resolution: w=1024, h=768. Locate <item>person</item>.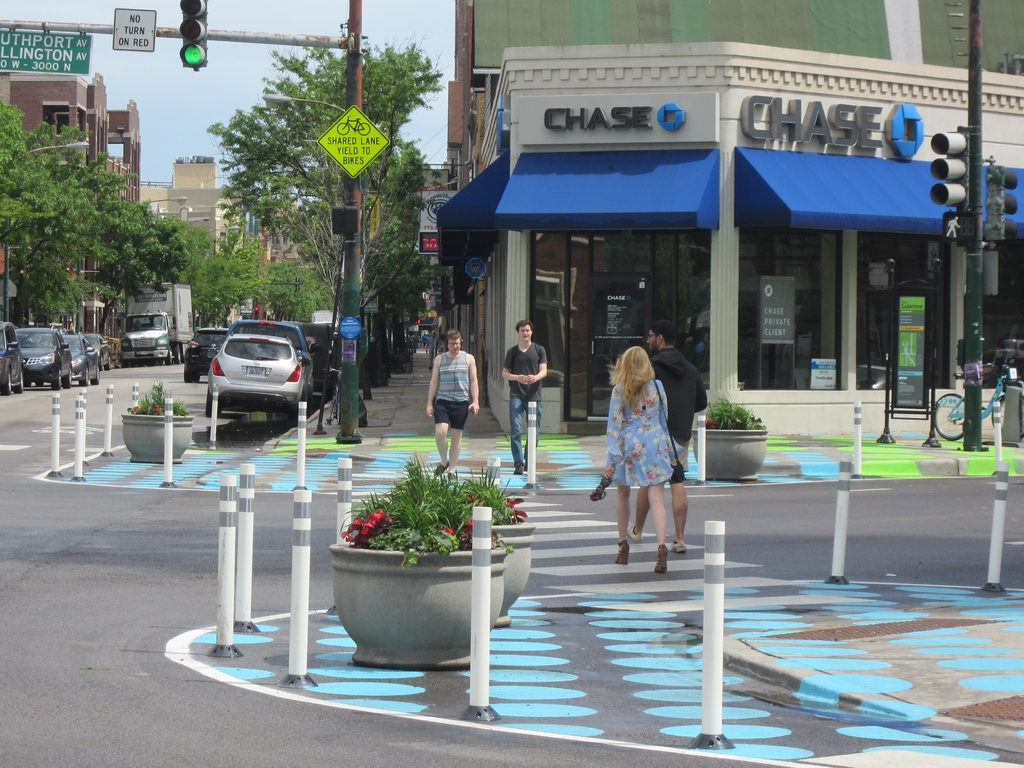
crop(591, 349, 685, 581).
